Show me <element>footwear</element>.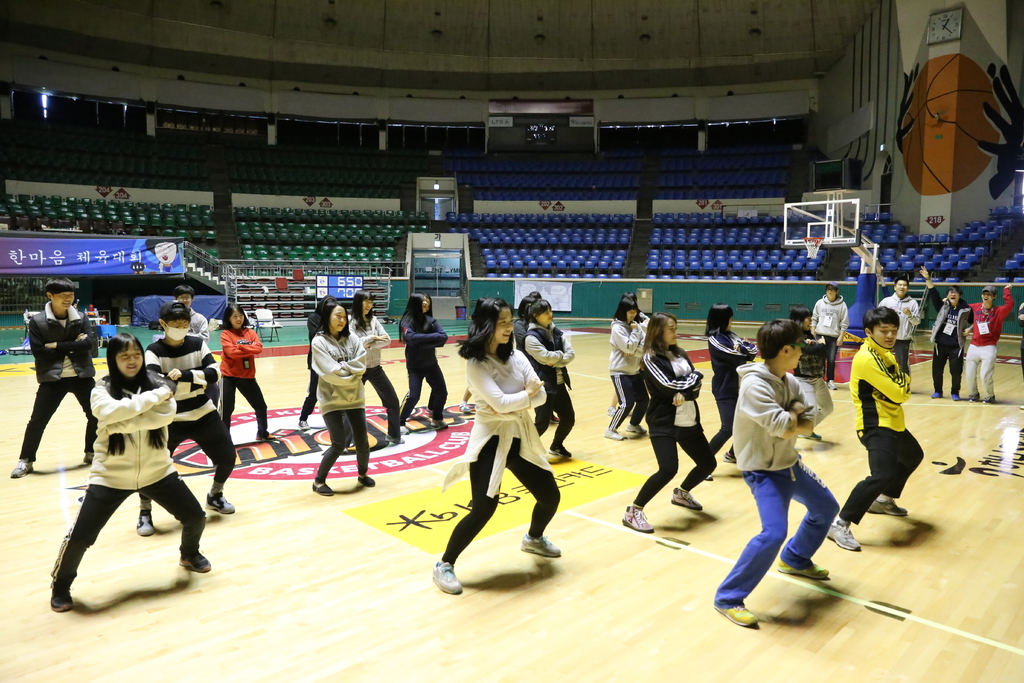
<element>footwear</element> is here: (930, 391, 946, 399).
